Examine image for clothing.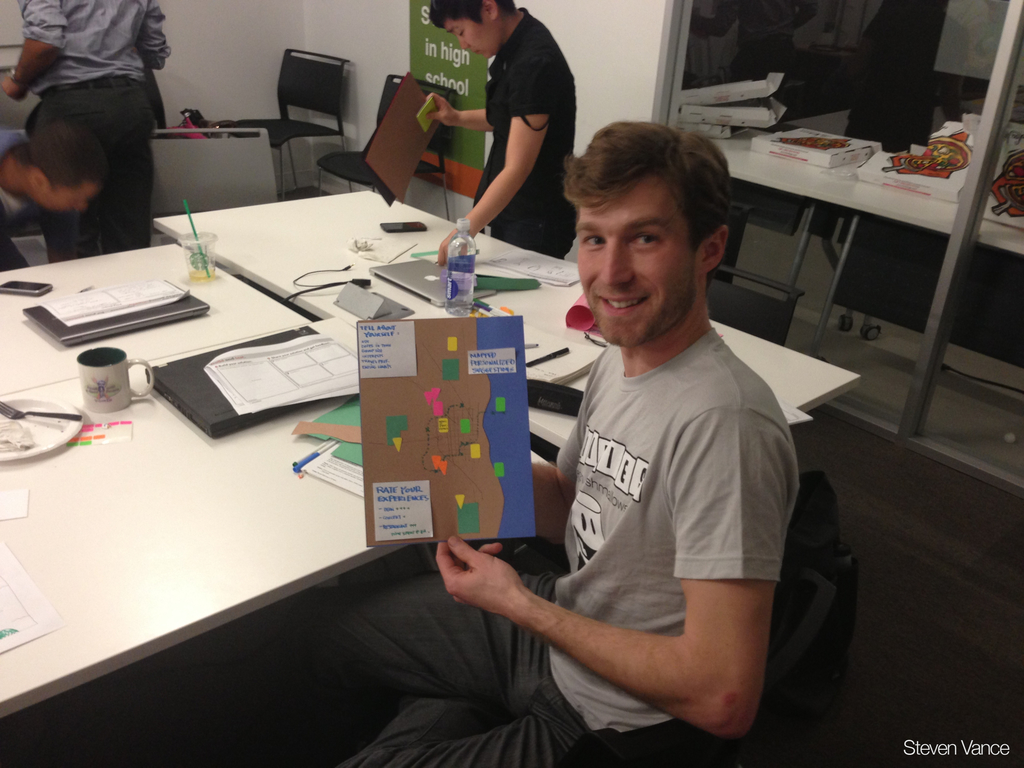
Examination result: [0,133,30,271].
